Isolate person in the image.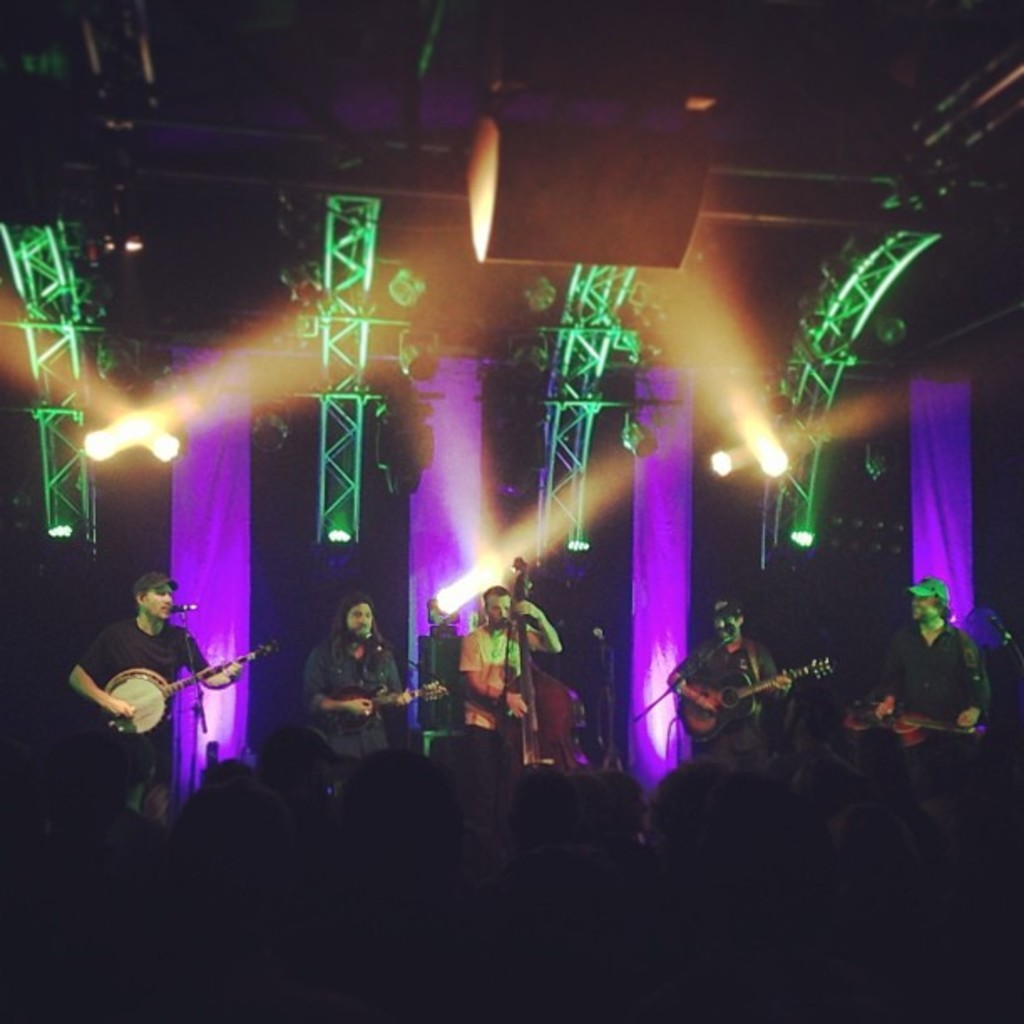
Isolated region: detection(453, 586, 562, 758).
